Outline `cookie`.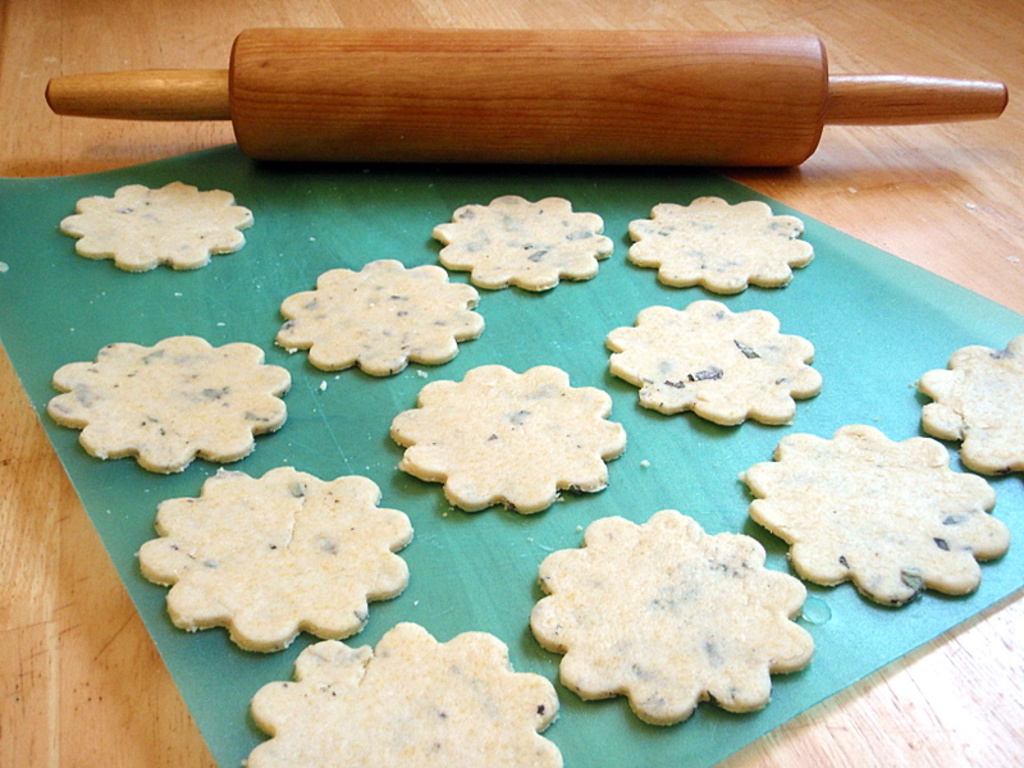
Outline: region(274, 250, 485, 380).
